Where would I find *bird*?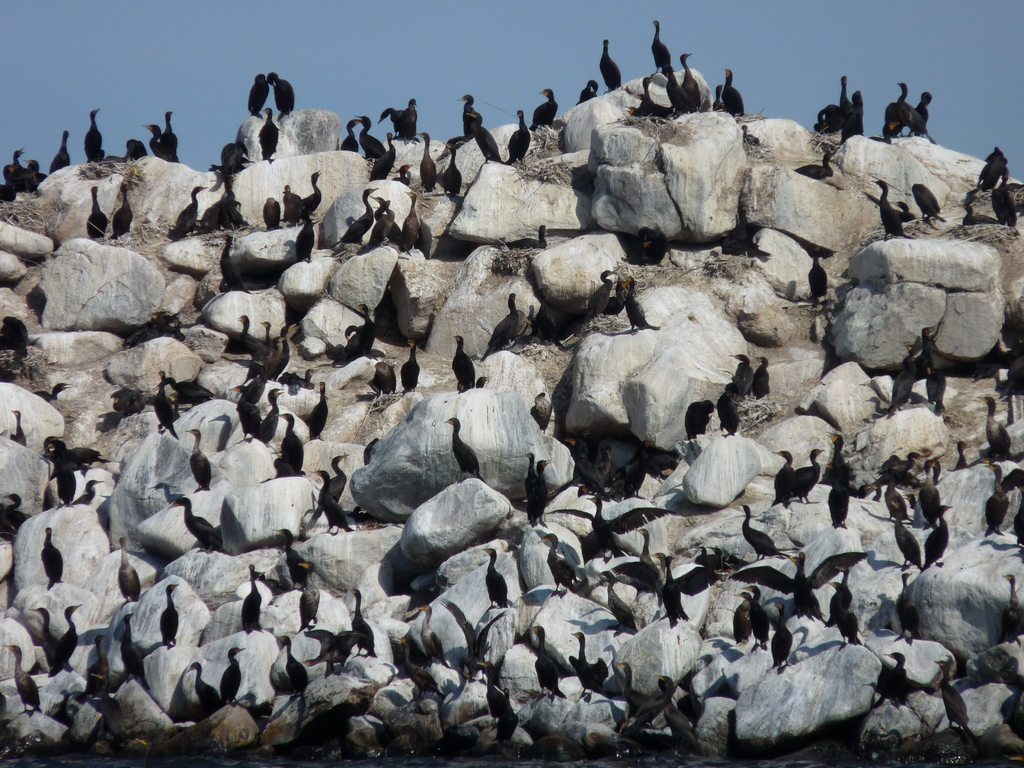
At bbox(304, 378, 325, 431).
